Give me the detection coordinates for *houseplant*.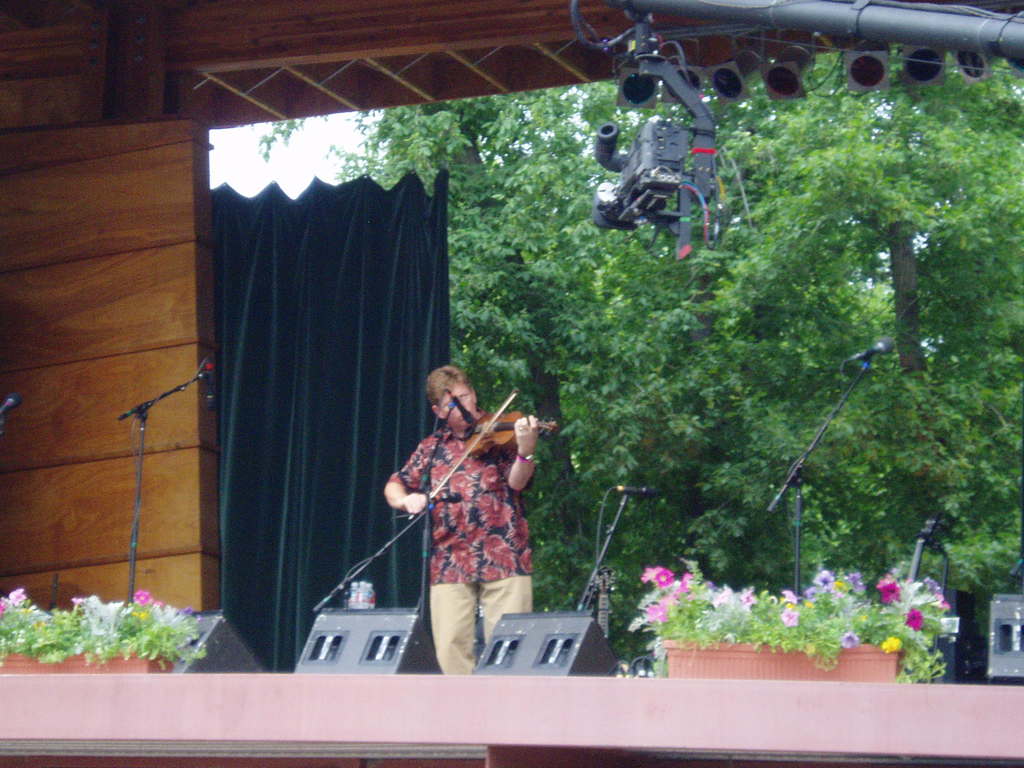
[620,565,953,685].
